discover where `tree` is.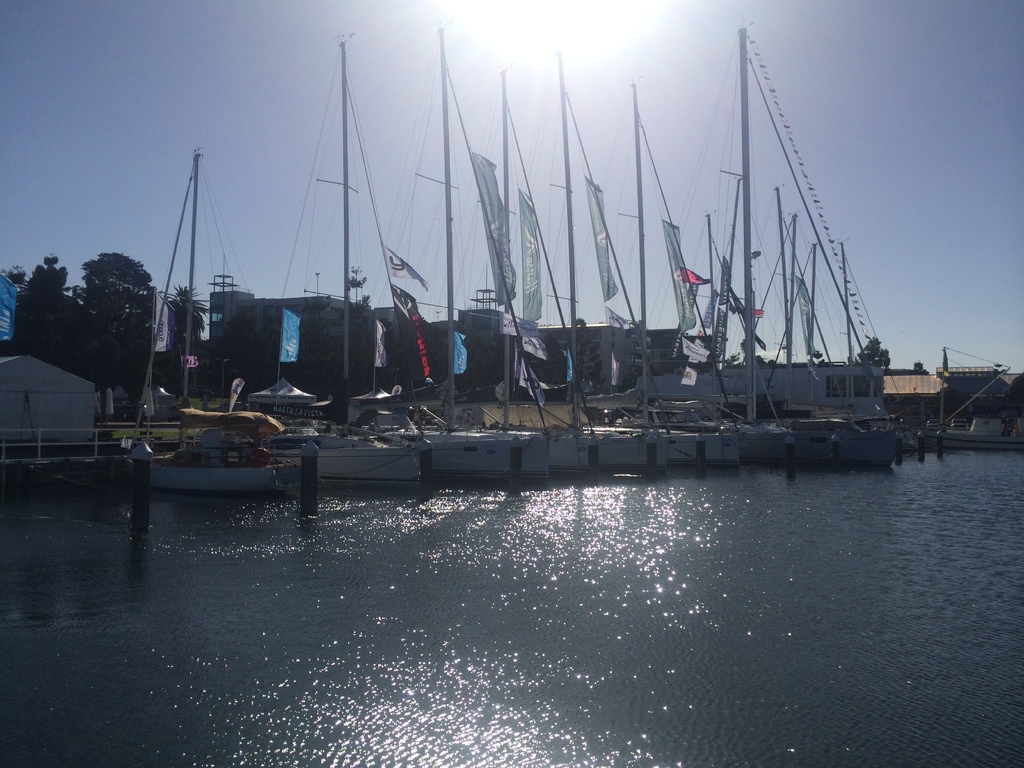
Discovered at 854,330,900,378.
